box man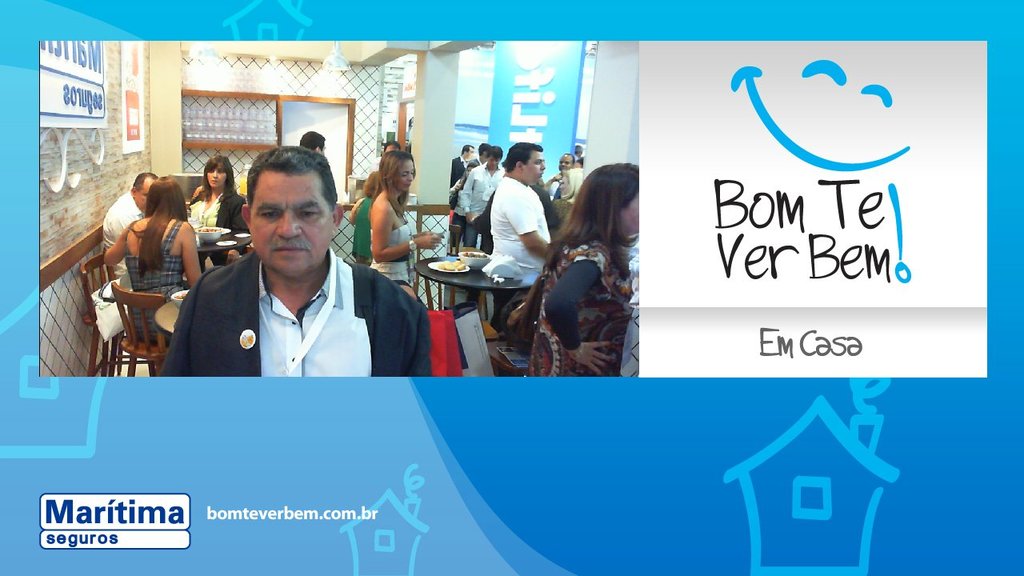
(153, 147, 411, 388)
